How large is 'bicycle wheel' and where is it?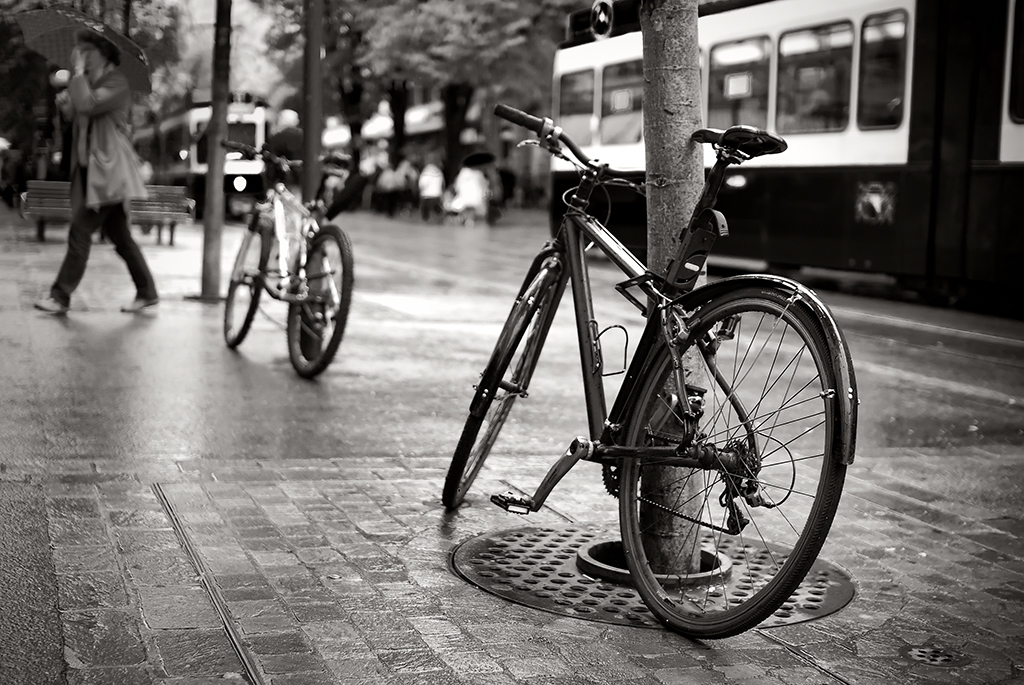
Bounding box: 289:229:354:381.
